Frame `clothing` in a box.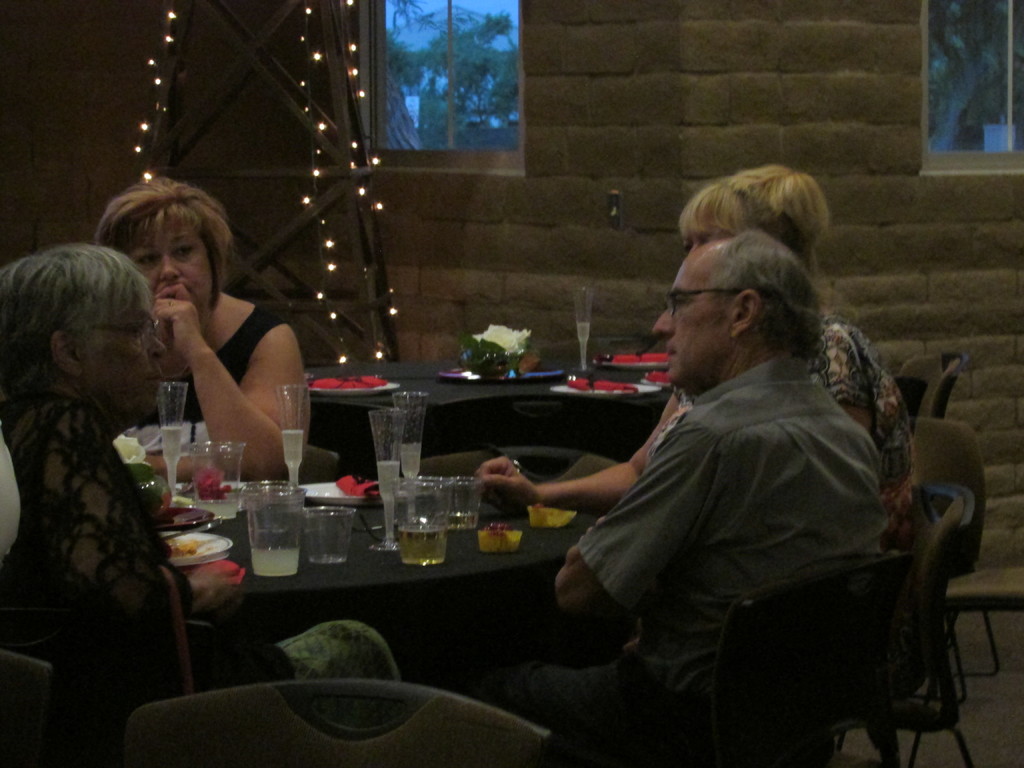
(left=0, top=386, right=426, bottom=723).
